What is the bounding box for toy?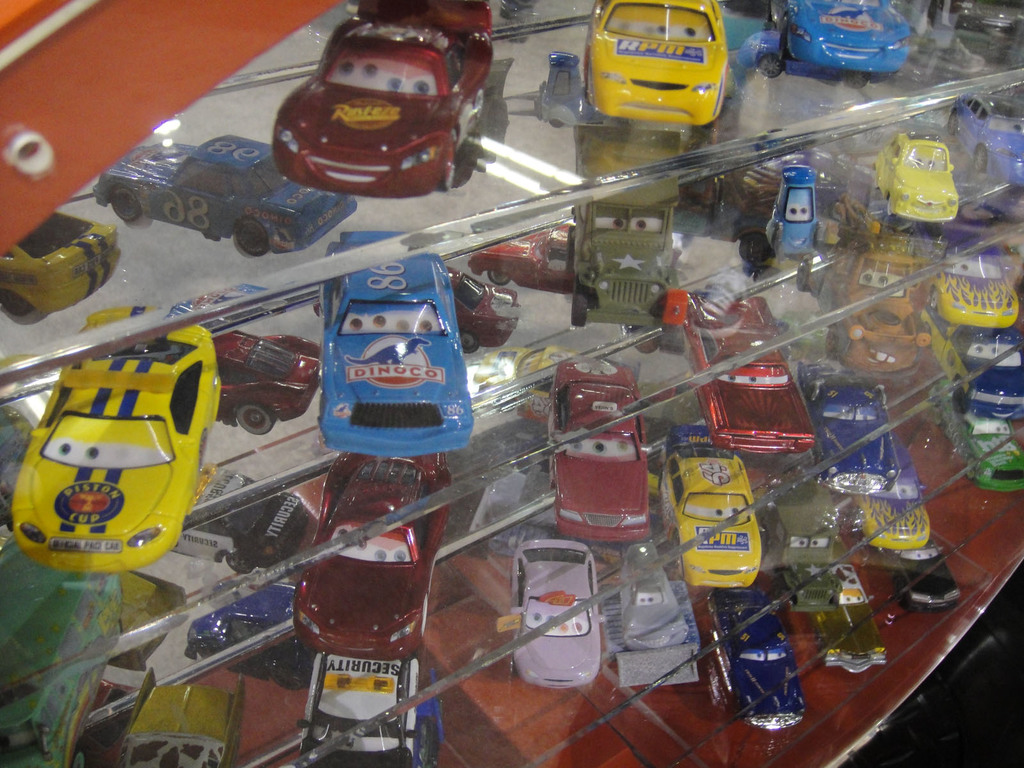
x1=559 y1=159 x2=678 y2=337.
